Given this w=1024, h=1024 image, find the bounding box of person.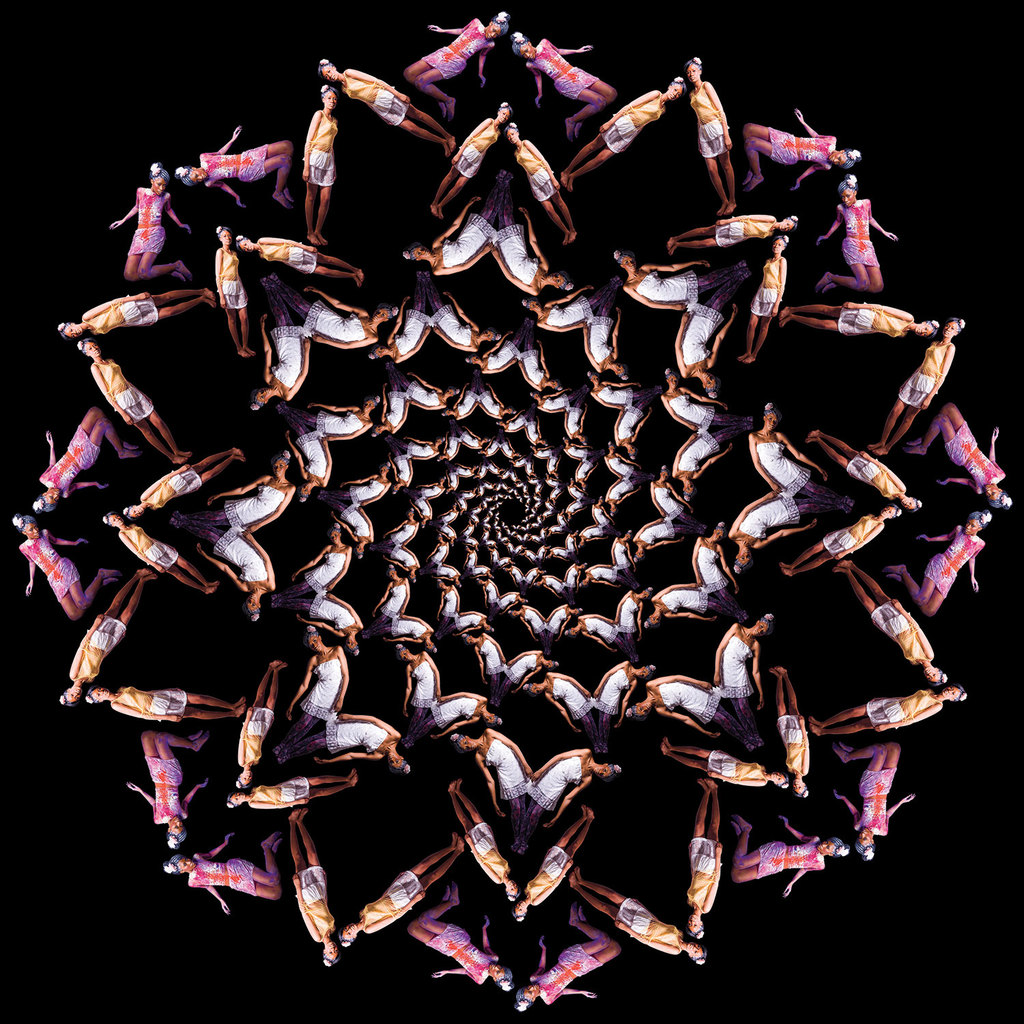
{"x1": 647, "y1": 571, "x2": 722, "y2": 624}.
